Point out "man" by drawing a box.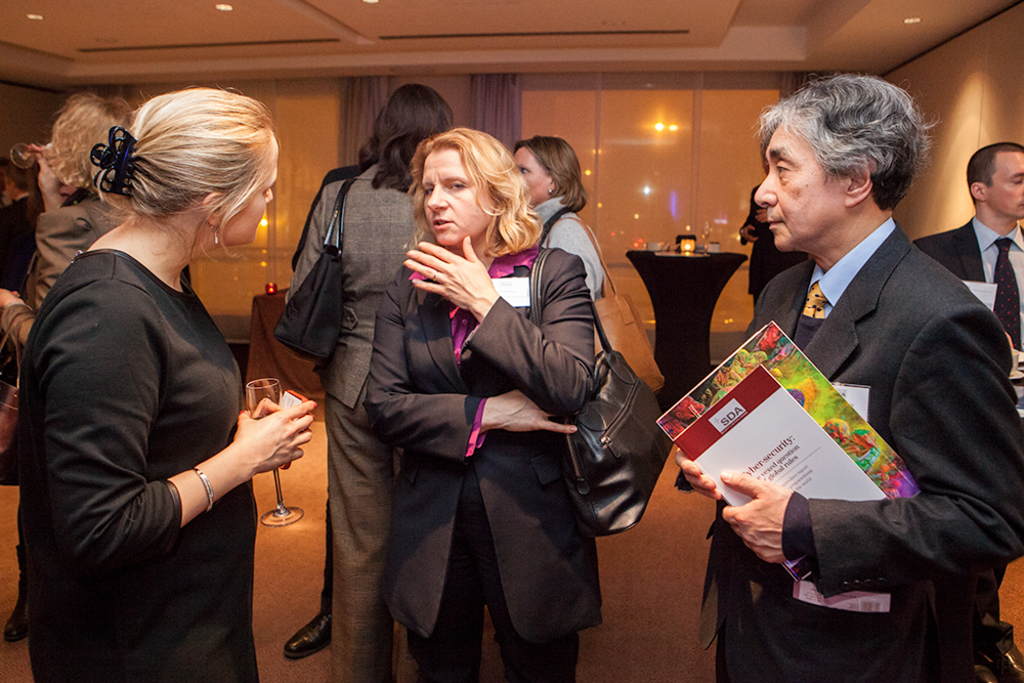
<region>912, 141, 1023, 346</region>.
